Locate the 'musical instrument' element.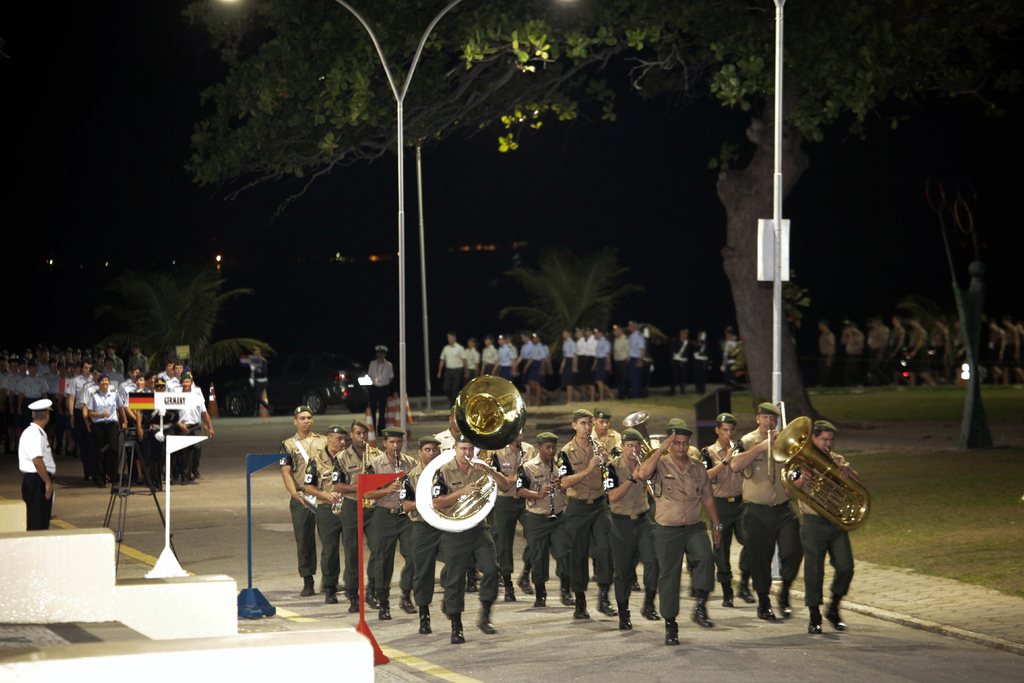
Element bbox: bbox=[762, 395, 788, 490].
